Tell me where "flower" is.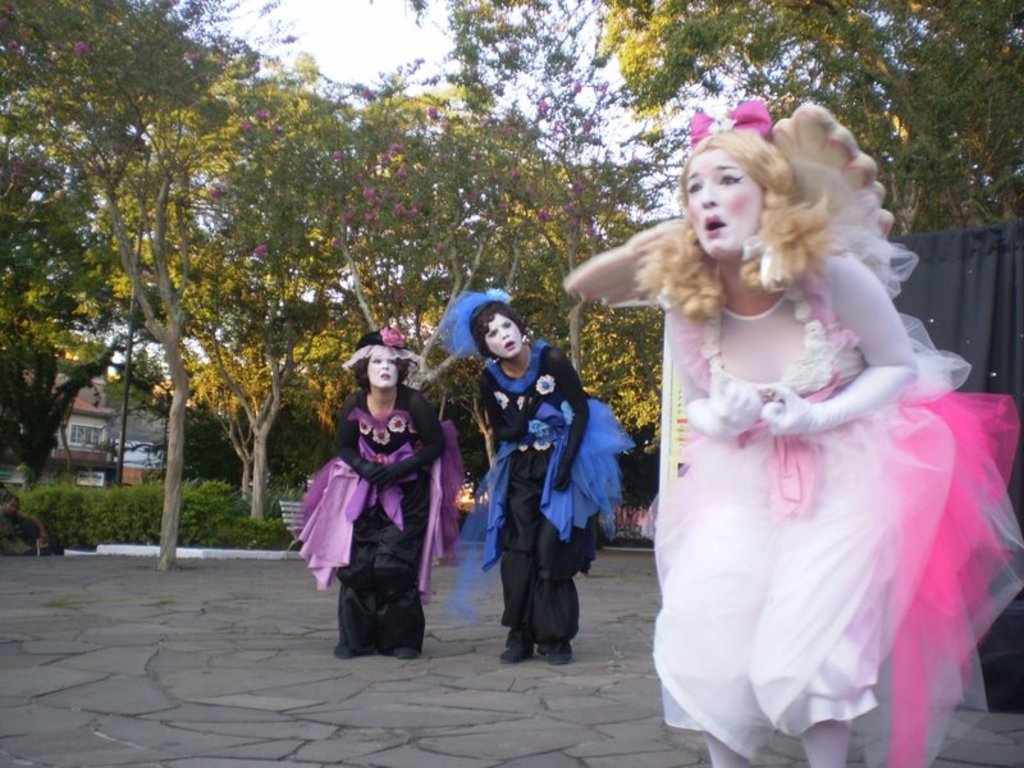
"flower" is at pyautogui.locateOnScreen(256, 110, 273, 122).
